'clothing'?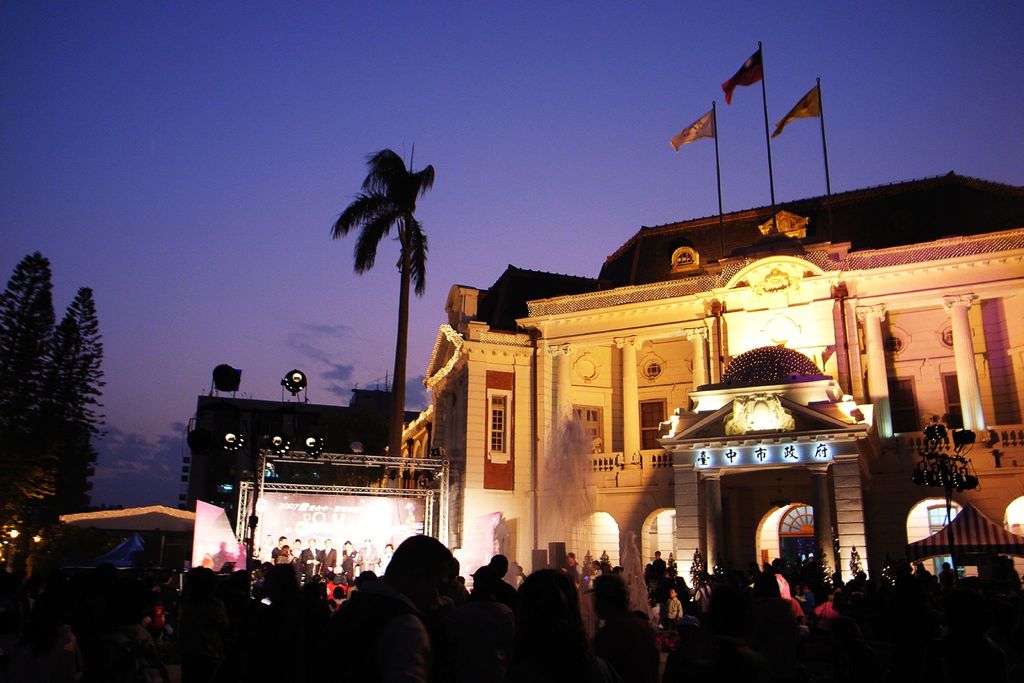
(321, 553, 338, 577)
